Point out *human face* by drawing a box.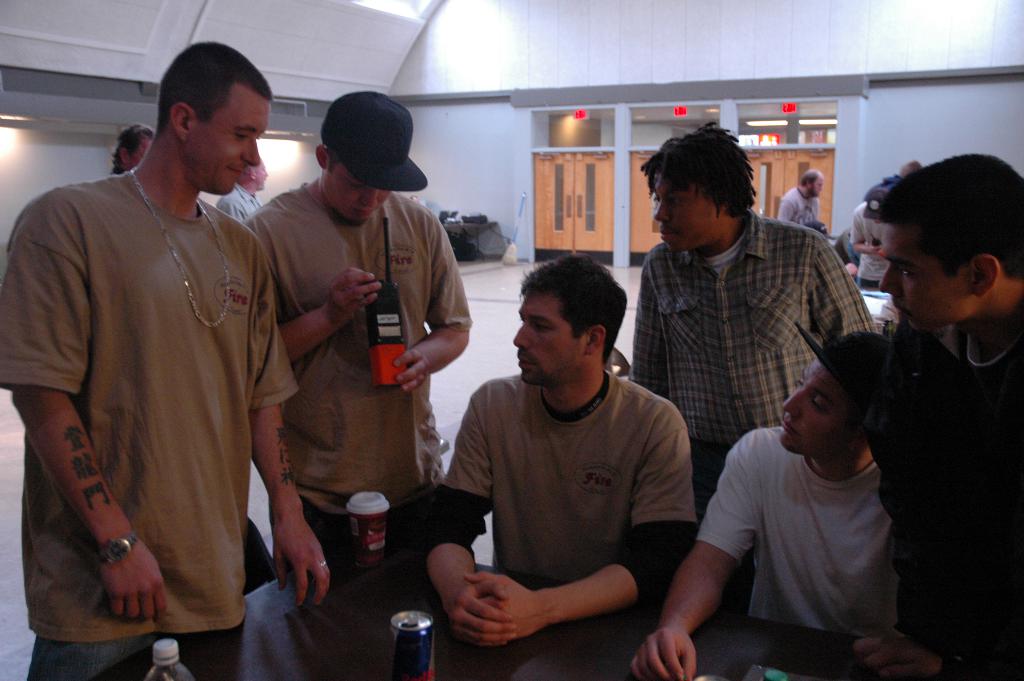
Rect(644, 164, 718, 254).
